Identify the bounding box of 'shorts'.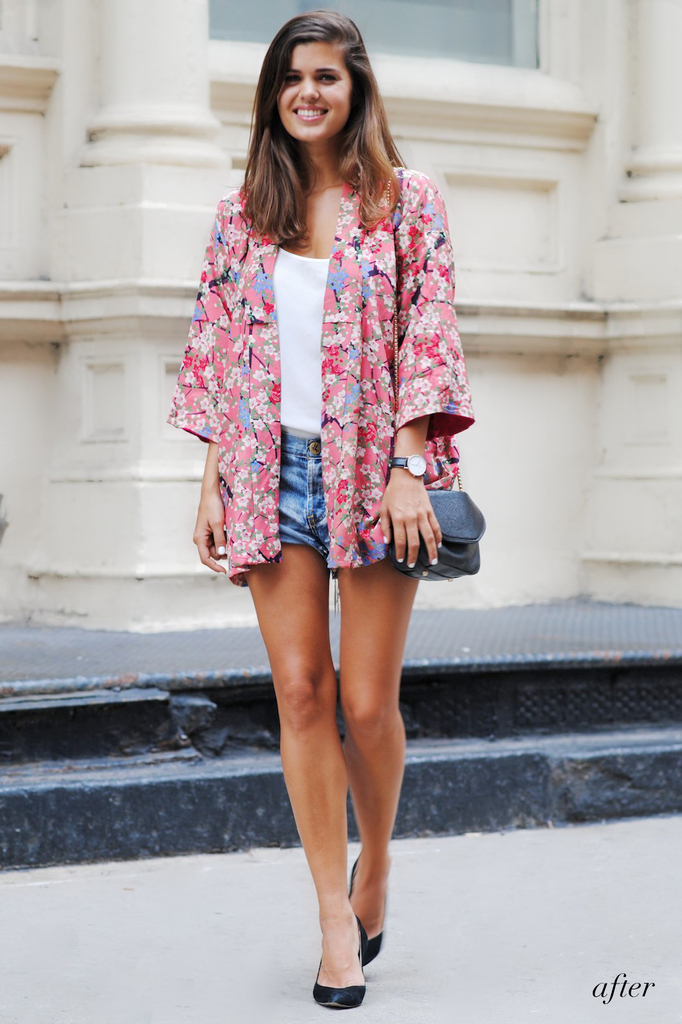
<bbox>277, 430, 329, 557</bbox>.
